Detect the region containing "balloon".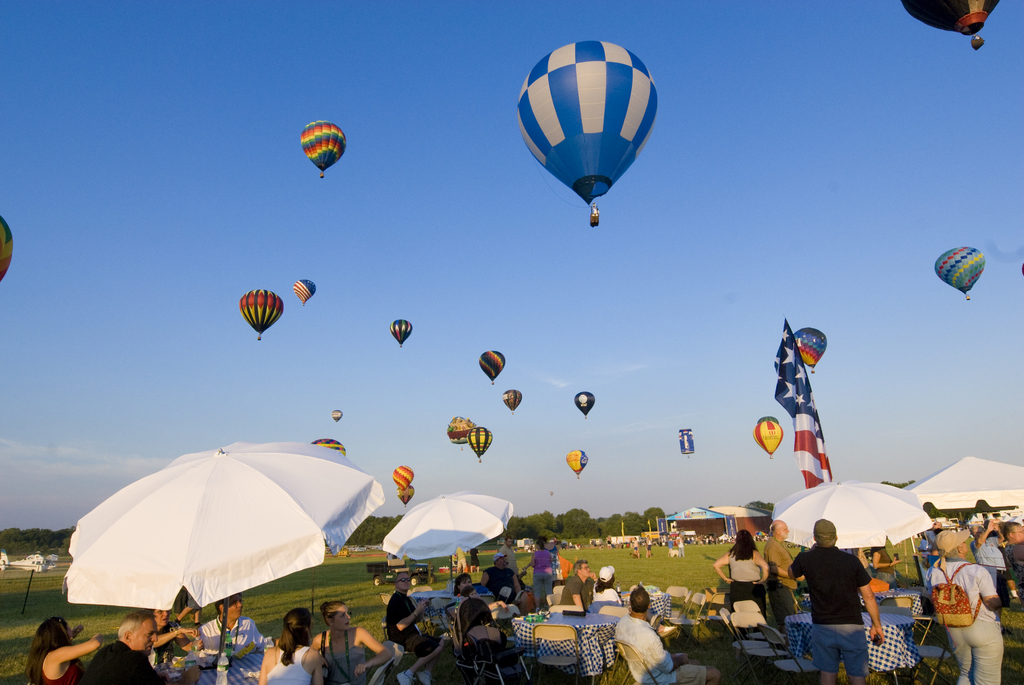
[x1=902, y1=0, x2=1001, y2=37].
